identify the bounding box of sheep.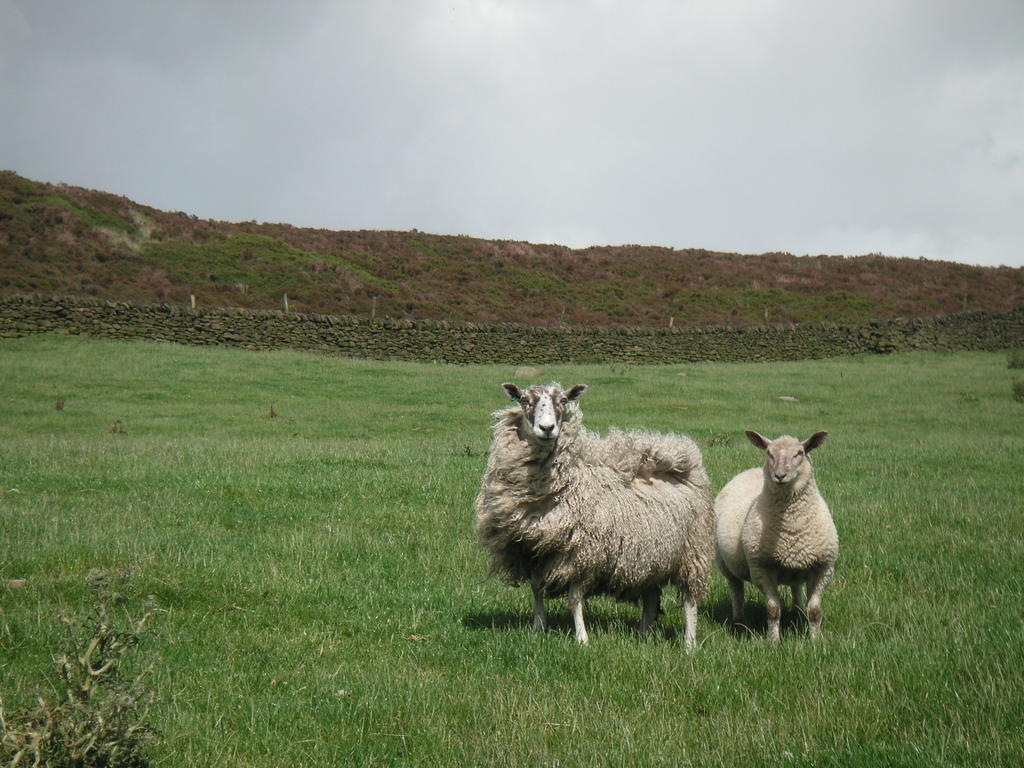
474 380 718 655.
